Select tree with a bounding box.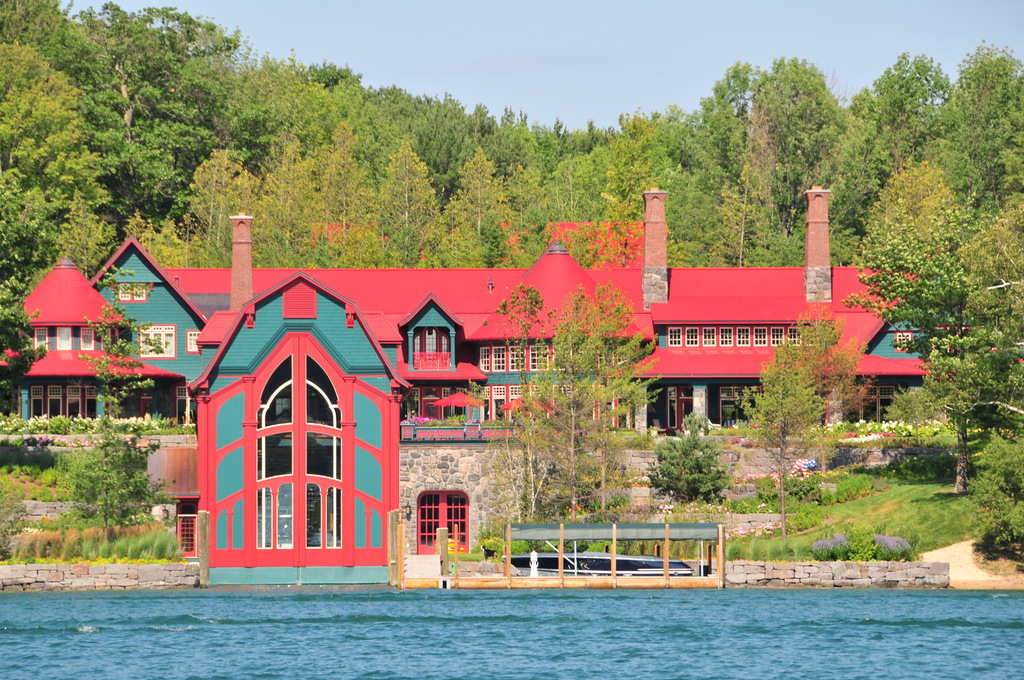
x1=637 y1=407 x2=728 y2=506.
